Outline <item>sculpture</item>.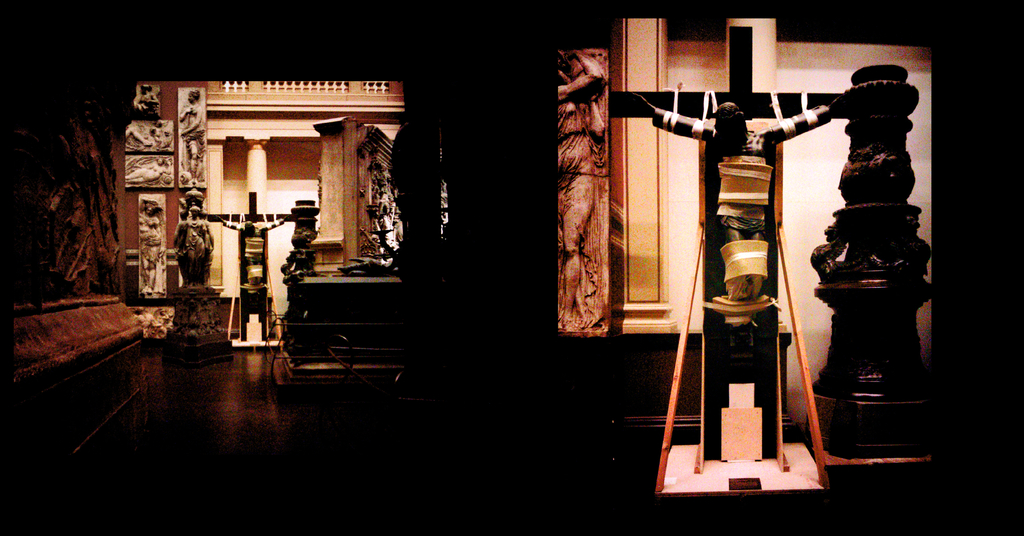
Outline: {"x1": 558, "y1": 56, "x2": 607, "y2": 334}.
